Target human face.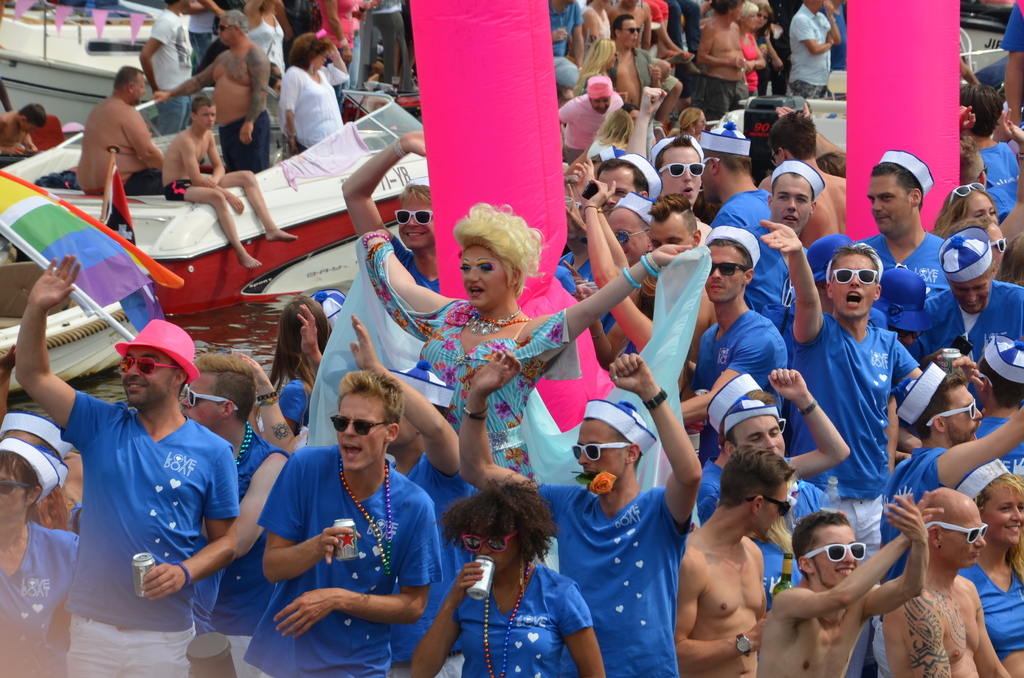
Target region: 769,167,818,226.
